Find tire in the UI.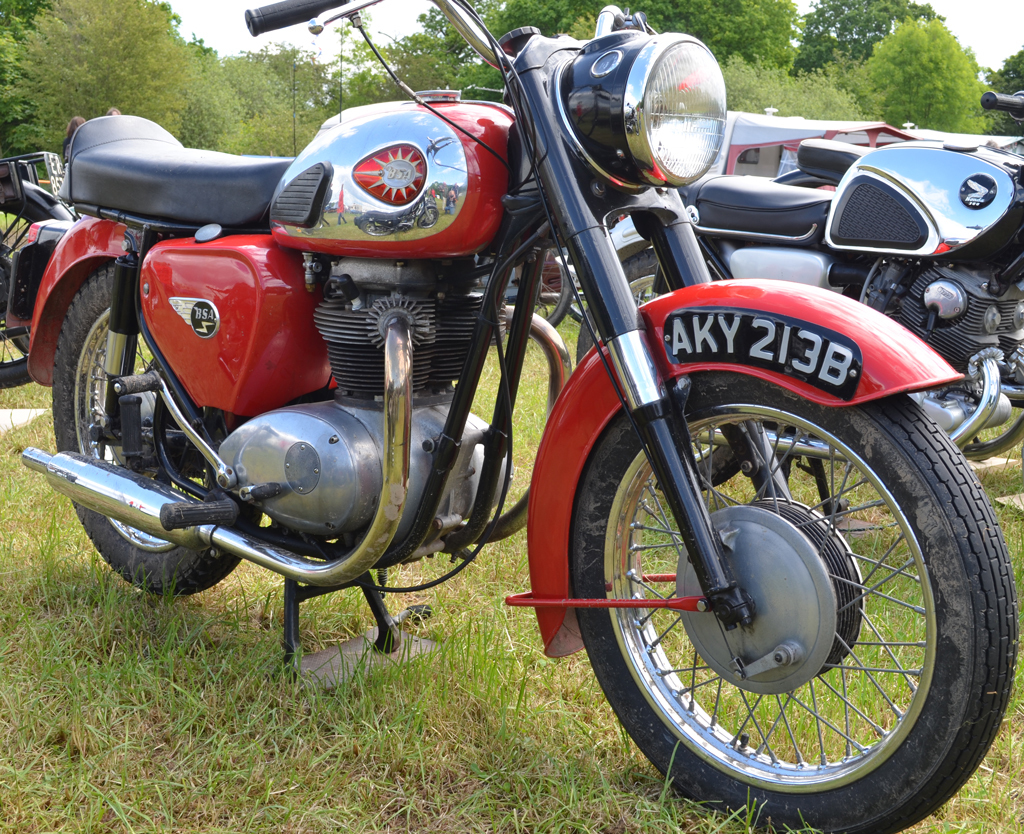
UI element at x1=564 y1=376 x2=1014 y2=832.
